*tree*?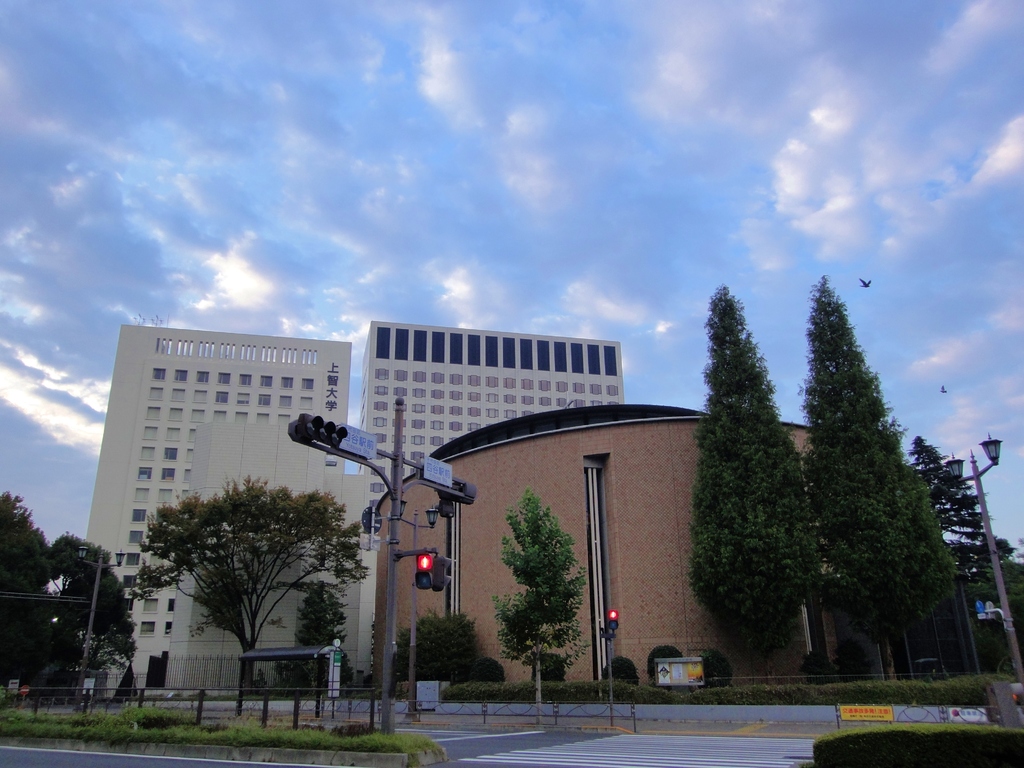
Rect(116, 475, 370, 691)
